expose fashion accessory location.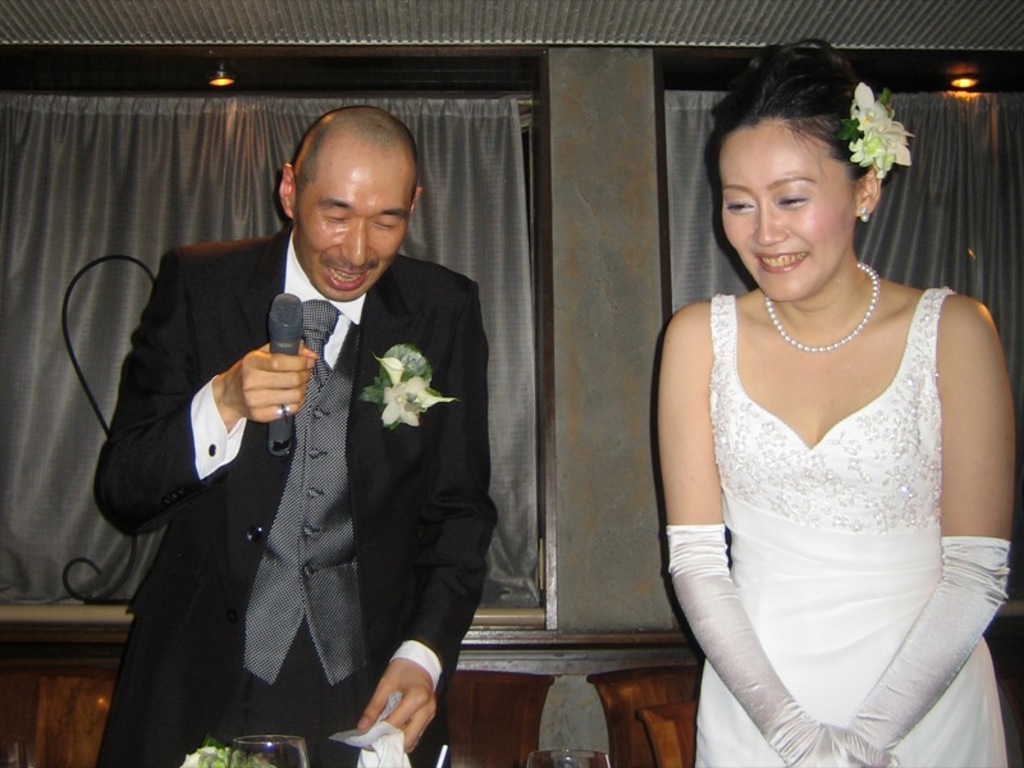
Exposed at [764, 260, 883, 352].
